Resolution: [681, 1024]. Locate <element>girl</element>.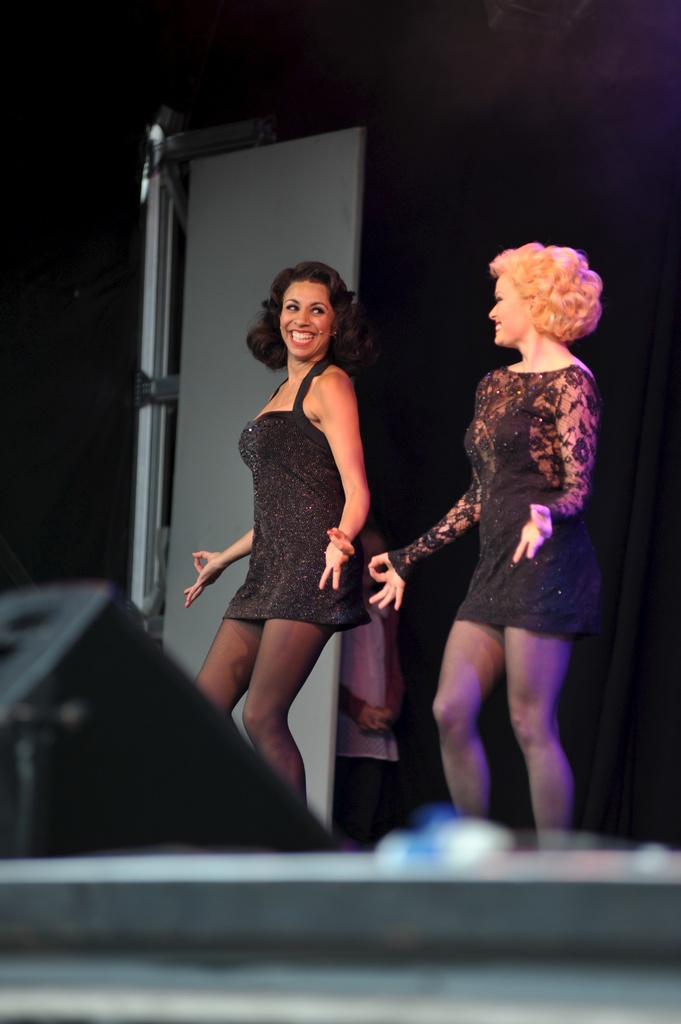
{"x1": 195, "y1": 258, "x2": 390, "y2": 799}.
